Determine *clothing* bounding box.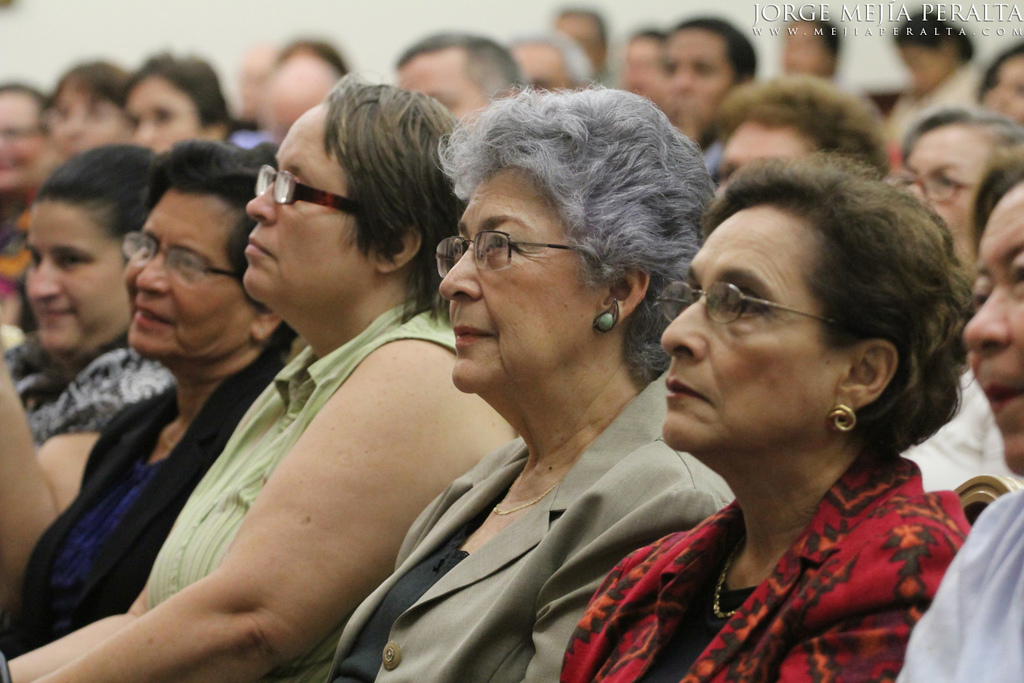
Determined: 14,337,178,445.
